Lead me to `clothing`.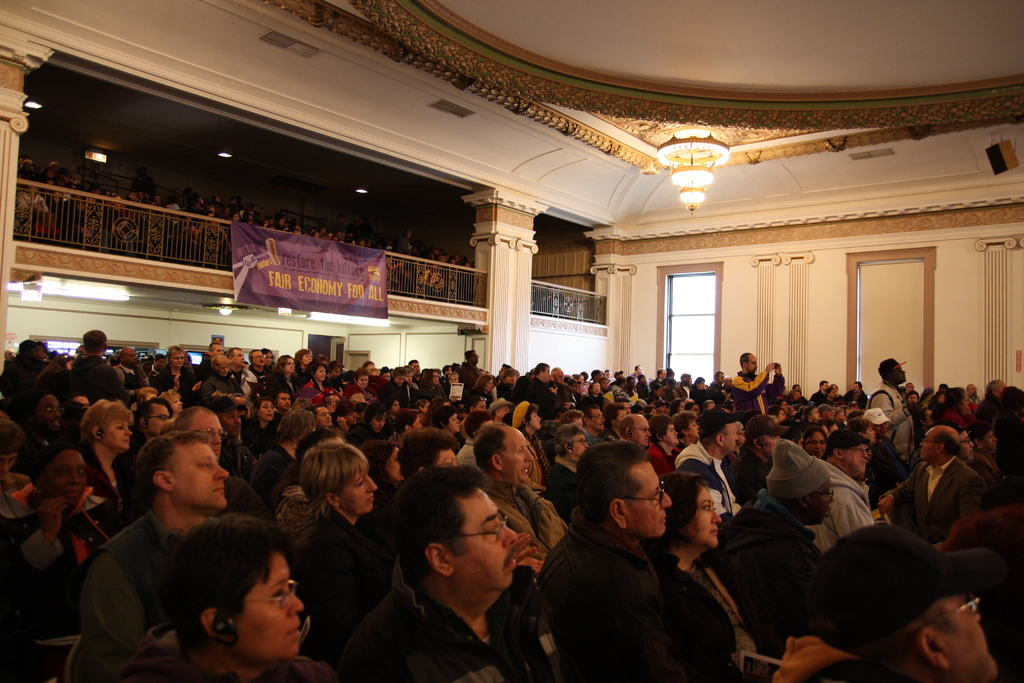
Lead to select_region(823, 459, 873, 555).
